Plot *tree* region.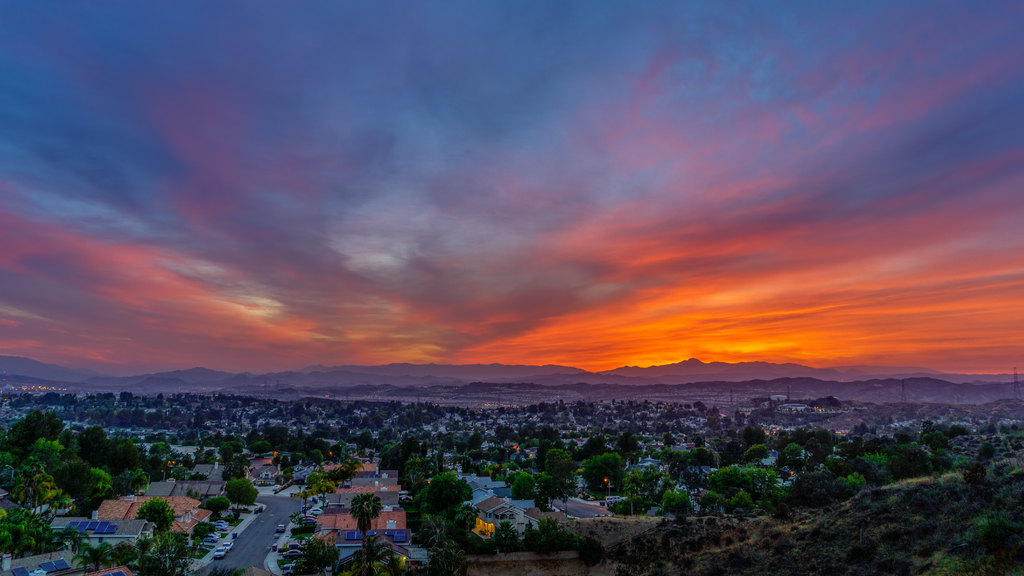
Plotted at l=358, t=432, r=374, b=445.
